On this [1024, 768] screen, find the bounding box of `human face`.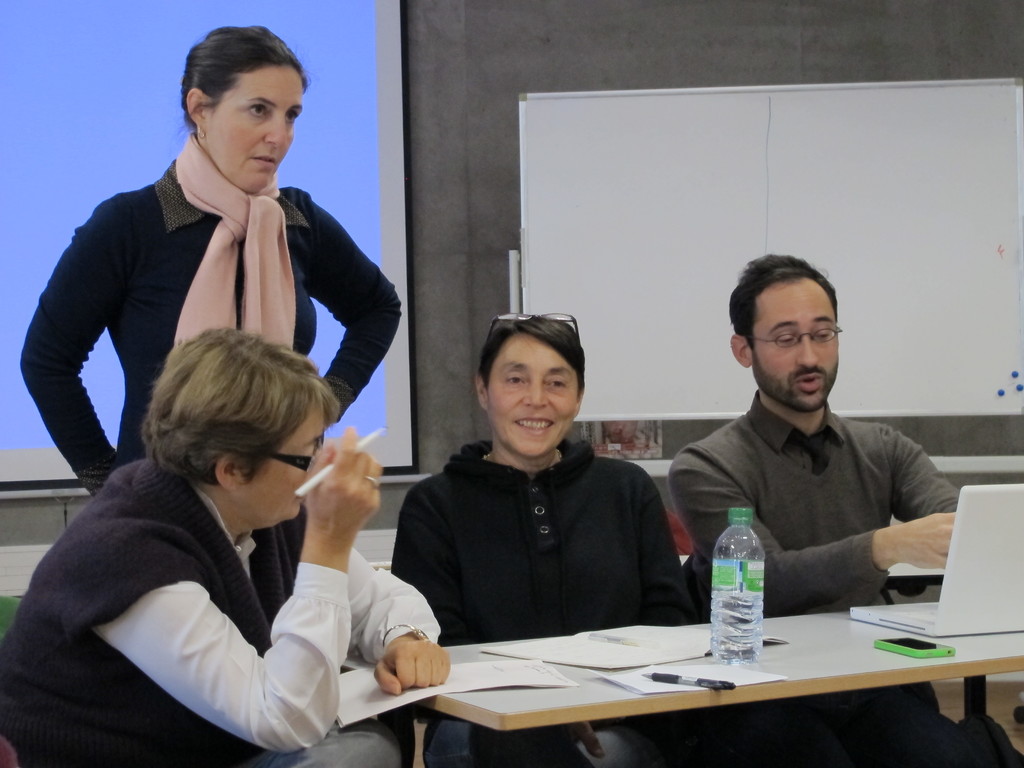
Bounding box: [x1=485, y1=334, x2=580, y2=460].
